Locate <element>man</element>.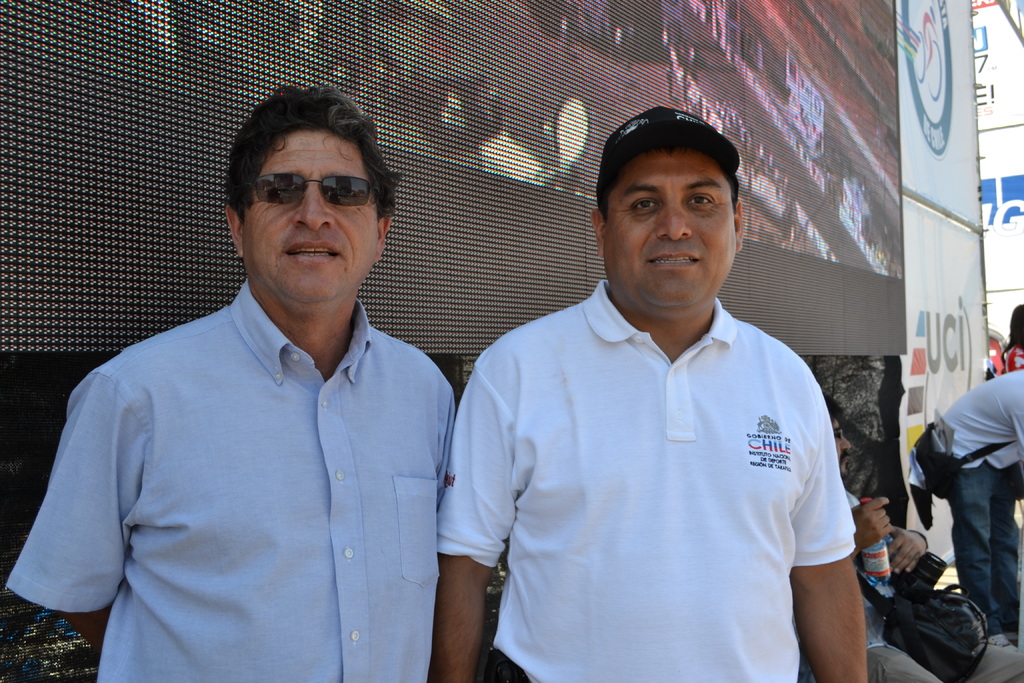
Bounding box: rect(26, 90, 488, 664).
